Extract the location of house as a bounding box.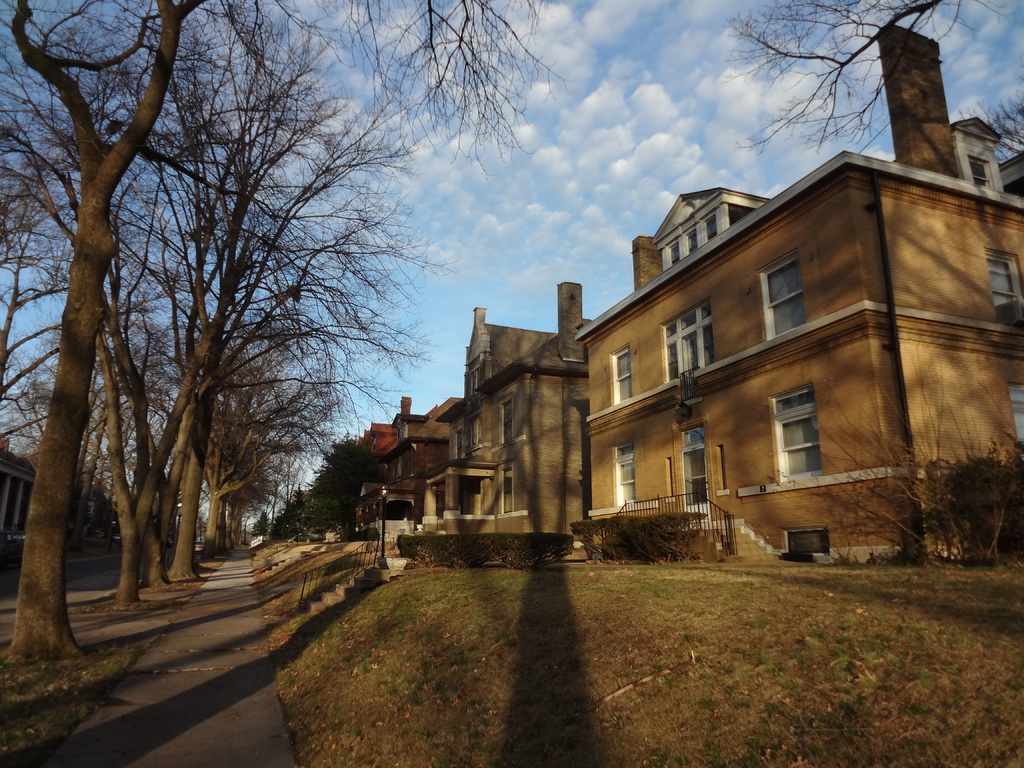
[571, 18, 1023, 566].
